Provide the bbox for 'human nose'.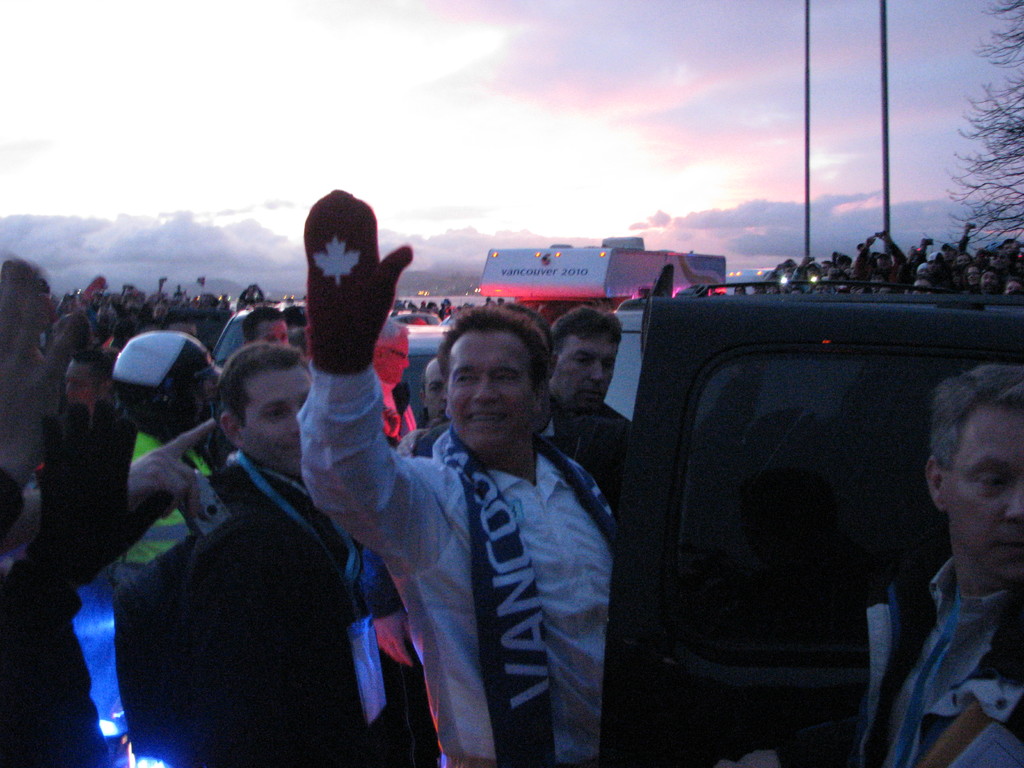
bbox=[472, 377, 500, 402].
